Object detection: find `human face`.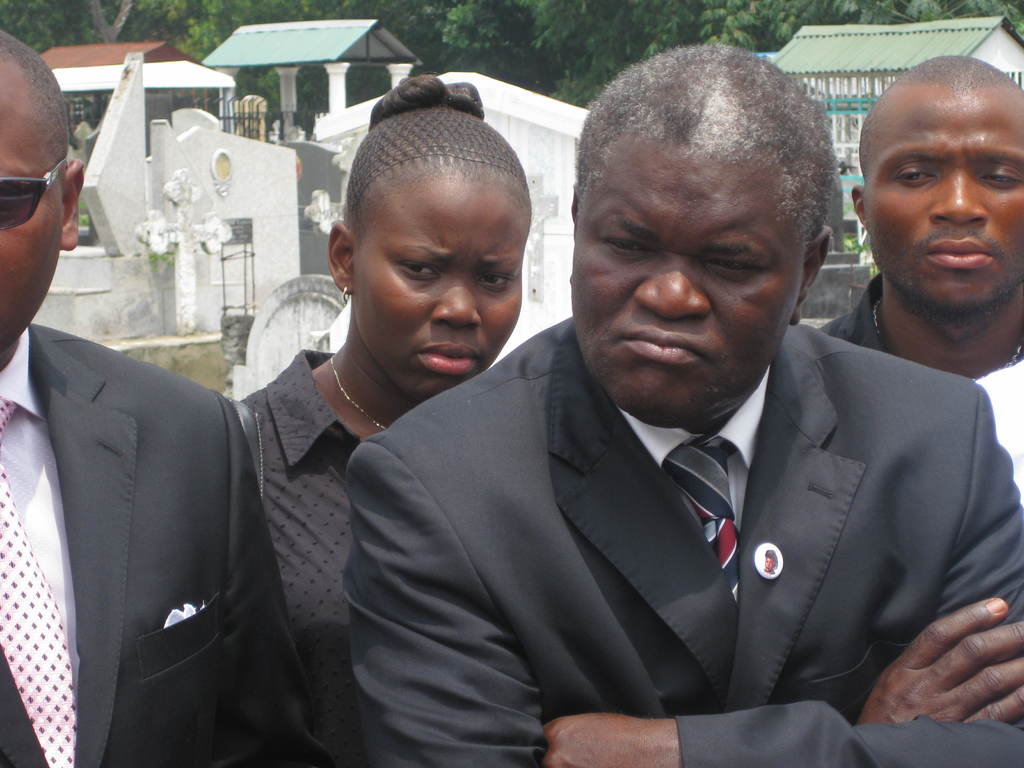
bbox(356, 179, 529, 400).
